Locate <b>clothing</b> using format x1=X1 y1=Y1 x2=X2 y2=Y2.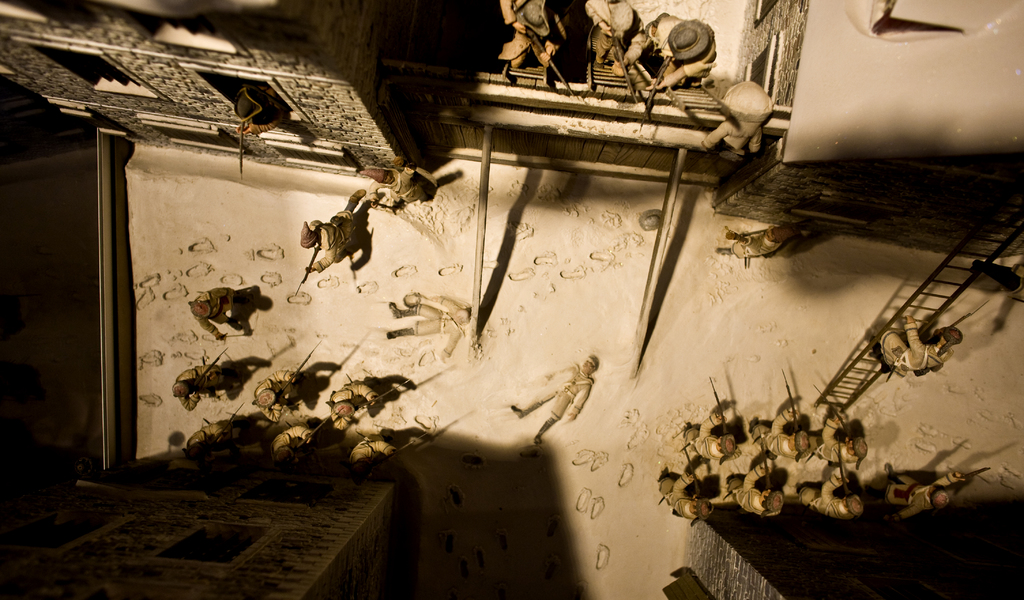
x1=753 y1=407 x2=792 y2=466.
